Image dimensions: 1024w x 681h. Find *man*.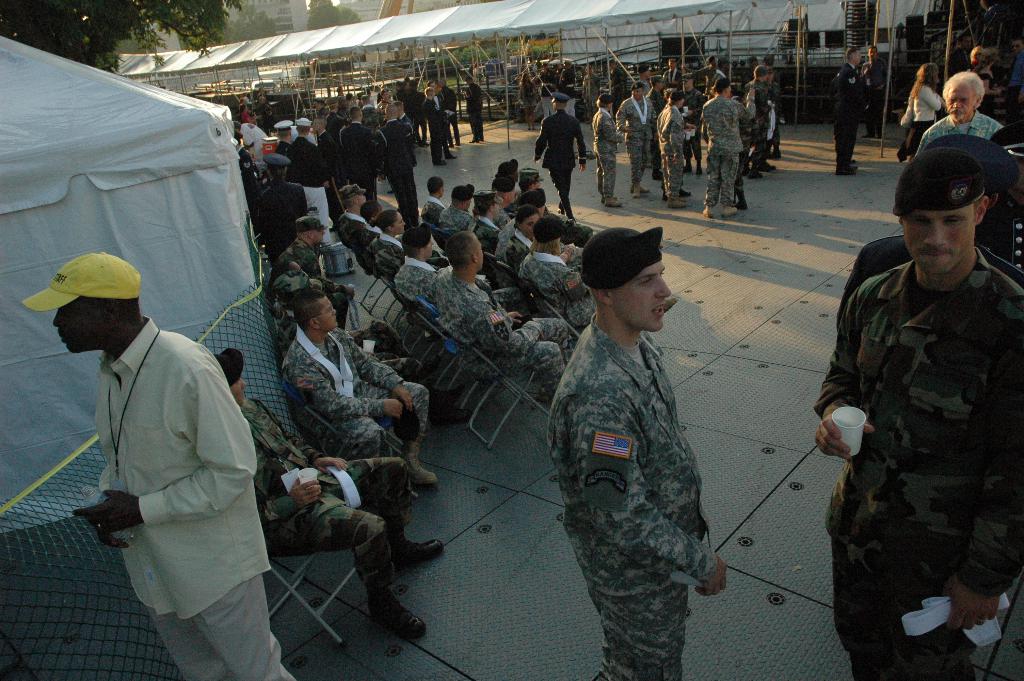
box(422, 174, 444, 225).
